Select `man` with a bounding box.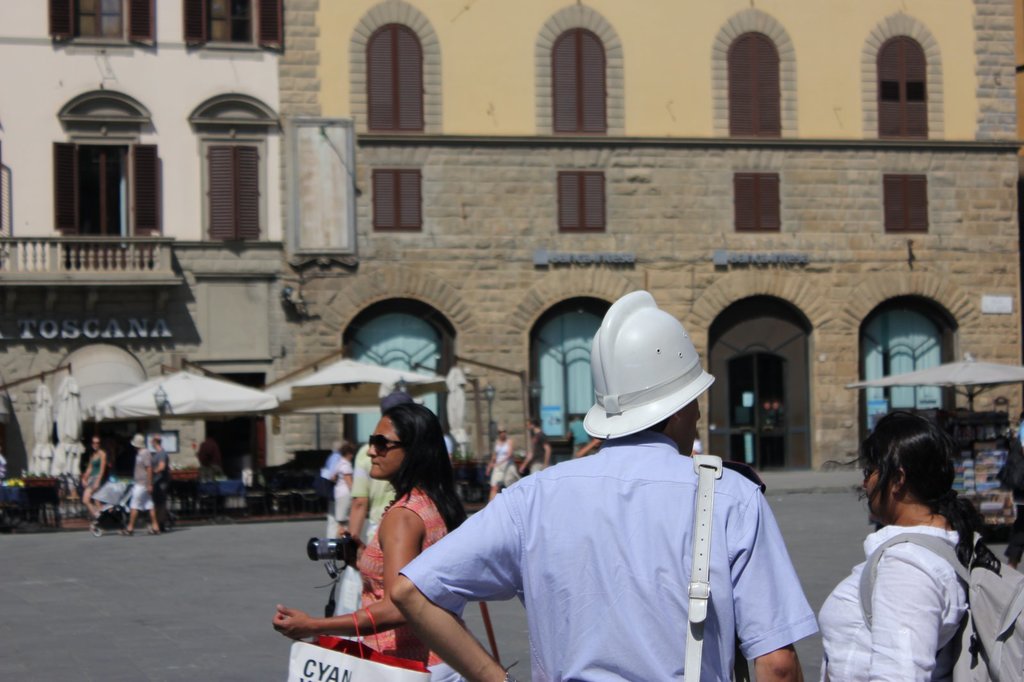
pyautogui.locateOnScreen(344, 387, 417, 553).
